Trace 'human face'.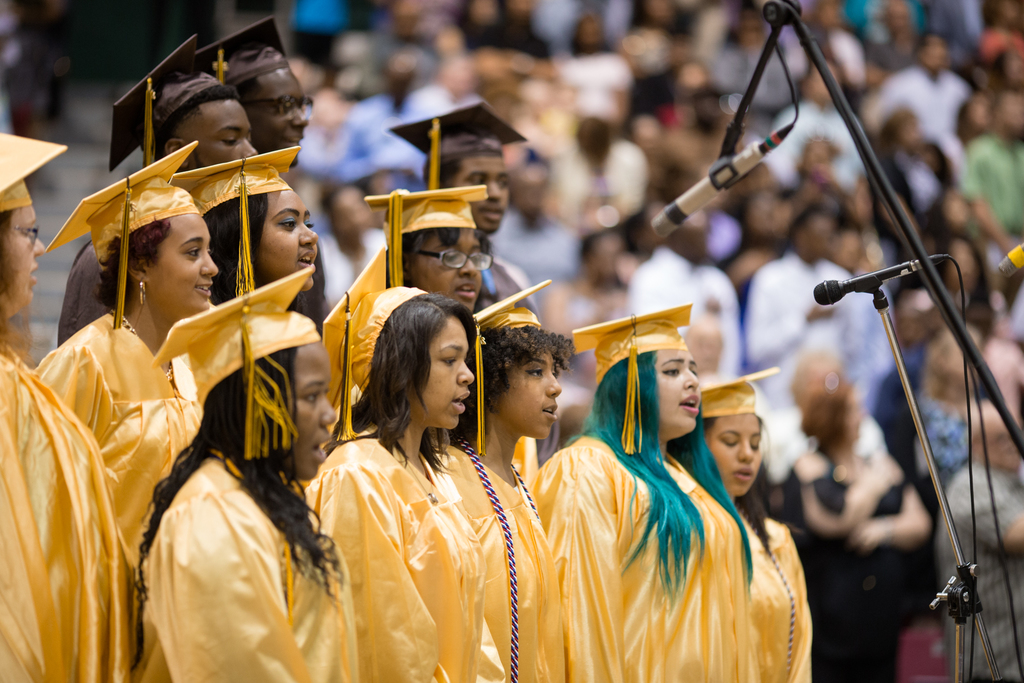
Traced to 447:154:511:233.
